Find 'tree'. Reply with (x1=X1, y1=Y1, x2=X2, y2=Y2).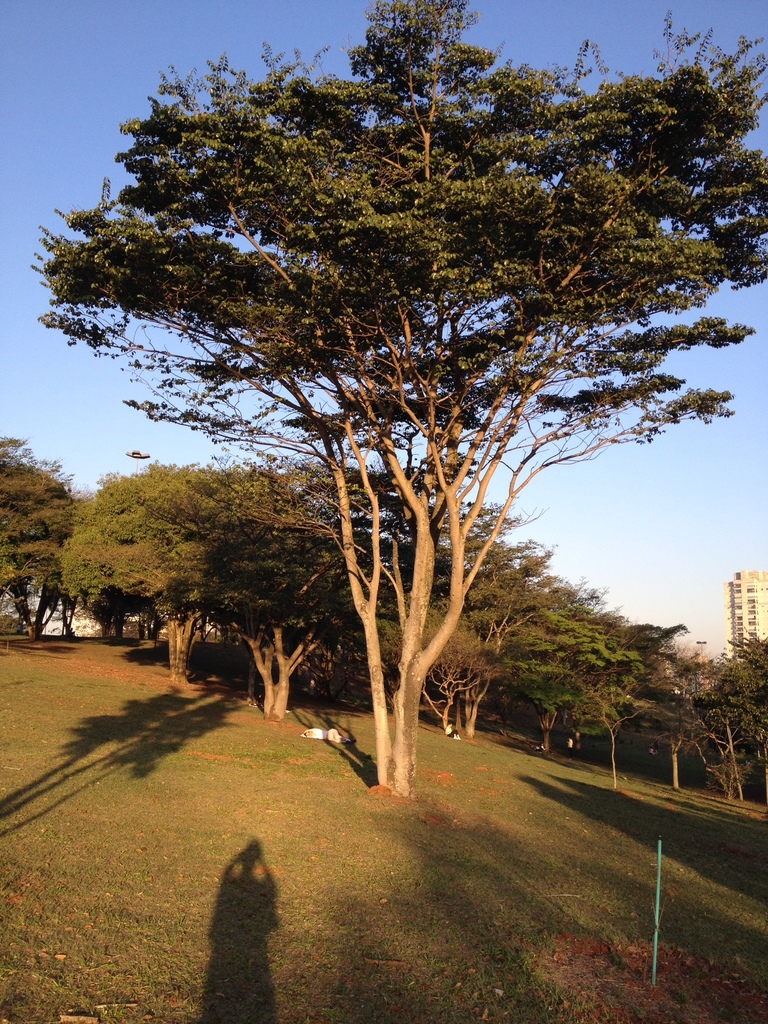
(x1=499, y1=574, x2=637, y2=756).
